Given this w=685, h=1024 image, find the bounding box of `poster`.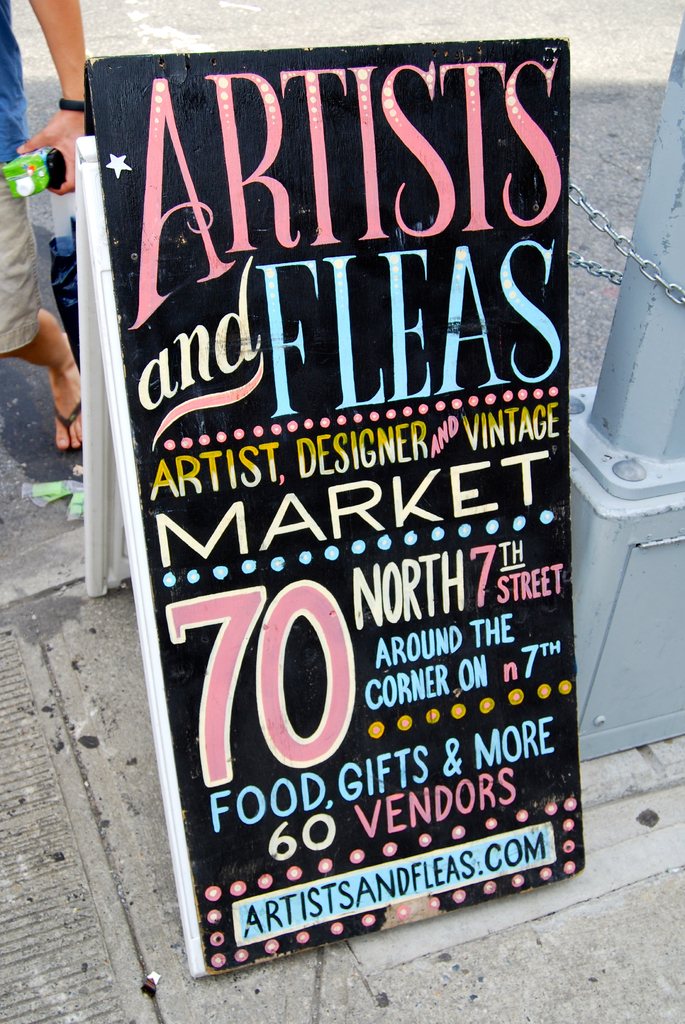
[x1=88, y1=45, x2=590, y2=972].
